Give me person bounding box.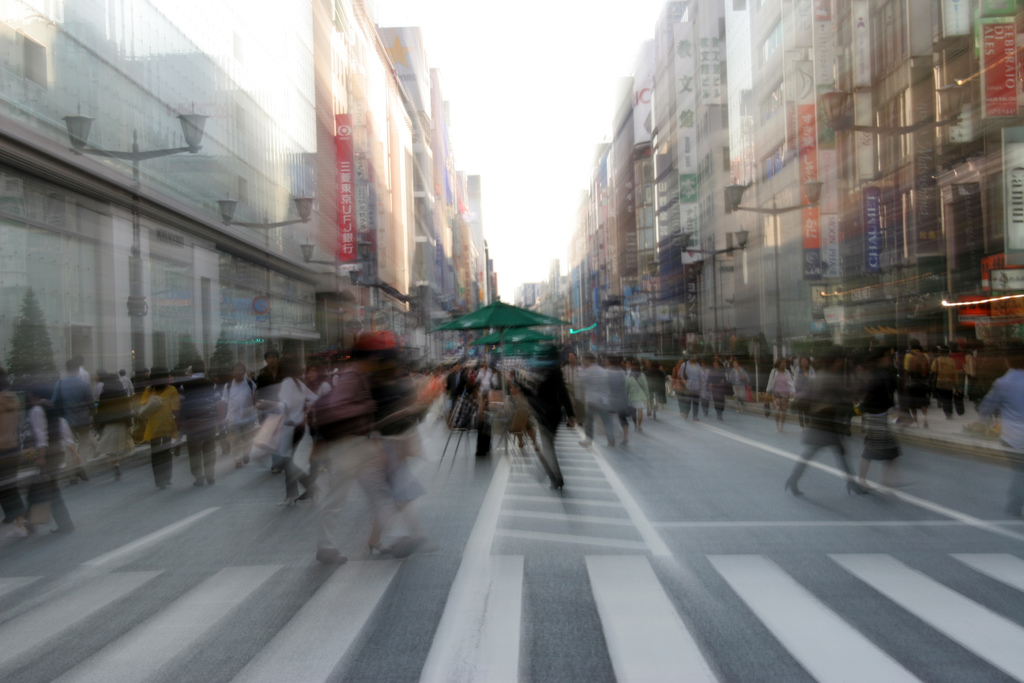
[left=178, top=355, right=227, bottom=488].
